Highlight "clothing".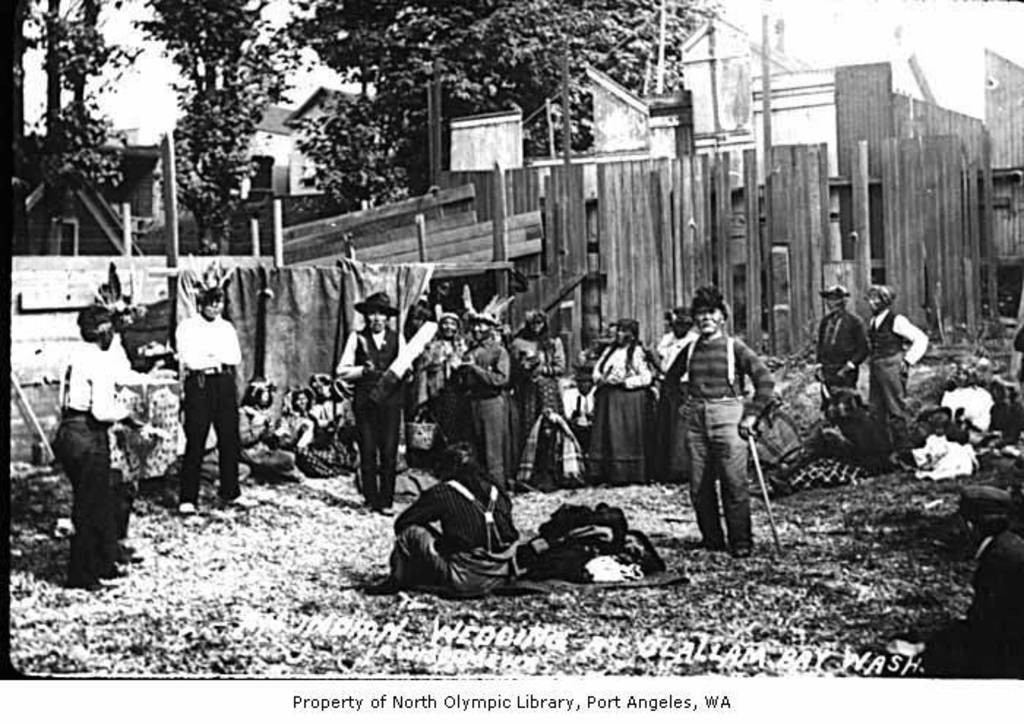
Highlighted region: pyautogui.locateOnScreen(585, 345, 655, 489).
